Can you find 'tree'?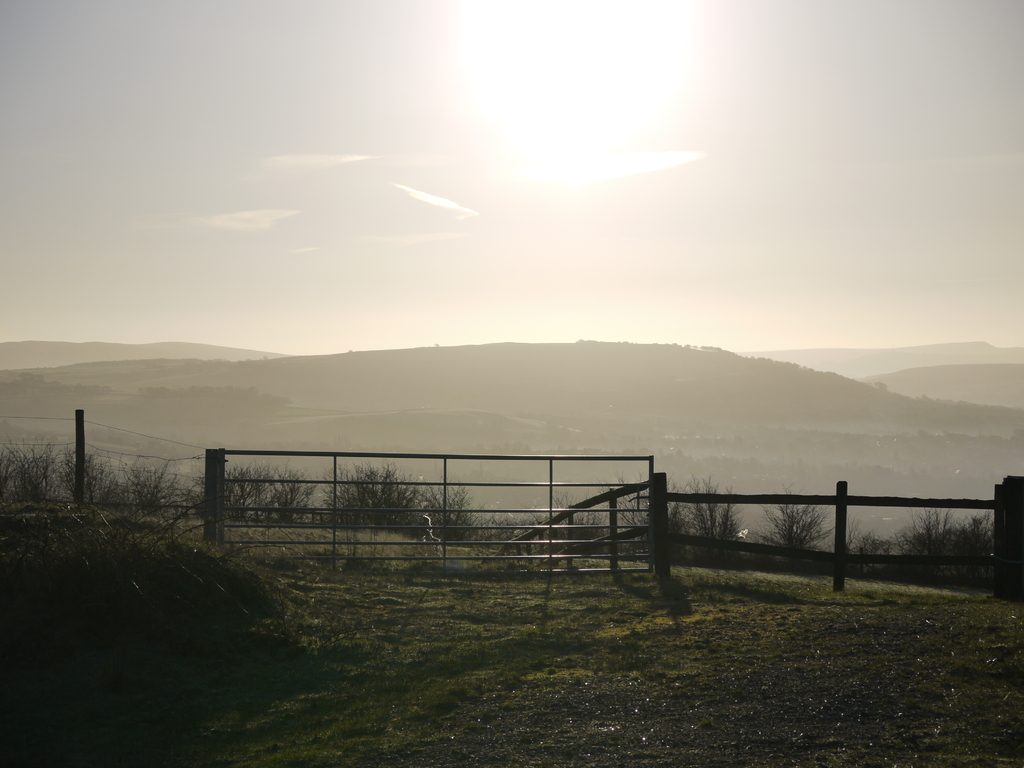
Yes, bounding box: [x1=753, y1=502, x2=828, y2=555].
